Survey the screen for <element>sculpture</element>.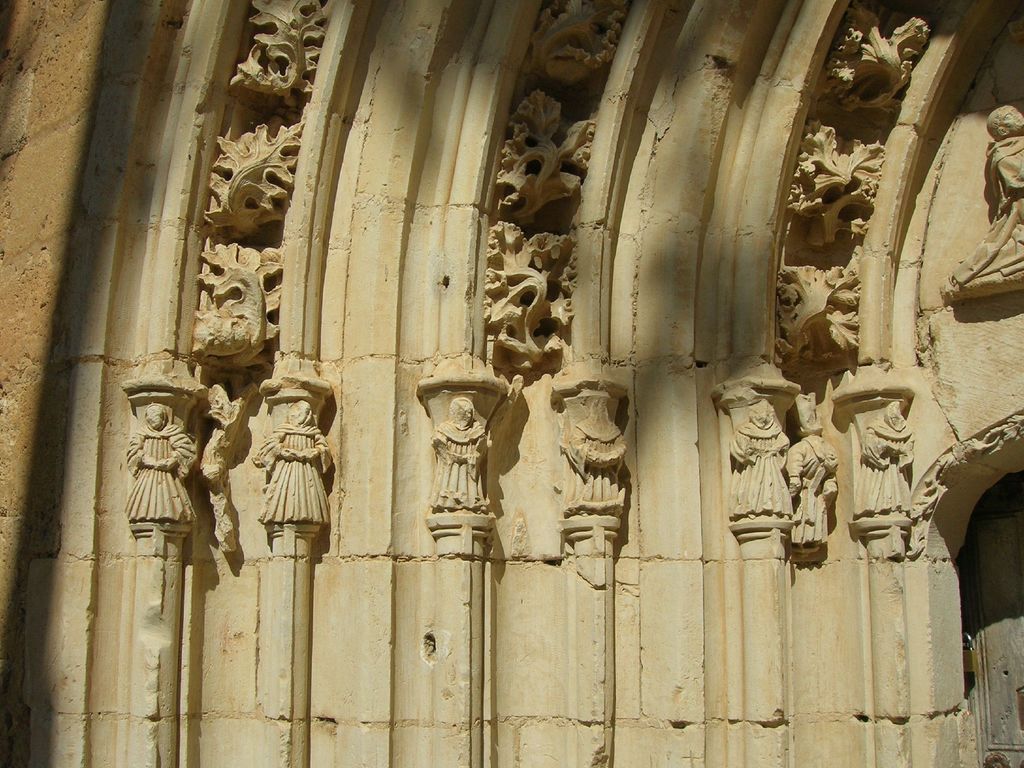
Survey found: [425, 373, 509, 555].
